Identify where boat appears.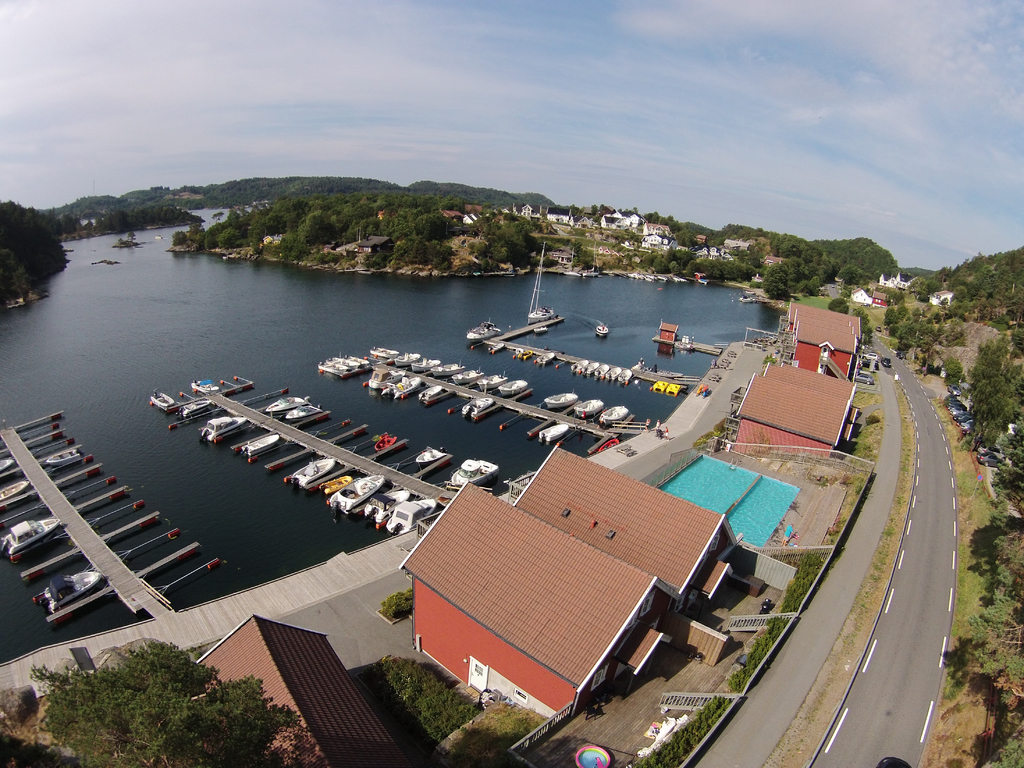
Appears at [x1=364, y1=484, x2=410, y2=523].
